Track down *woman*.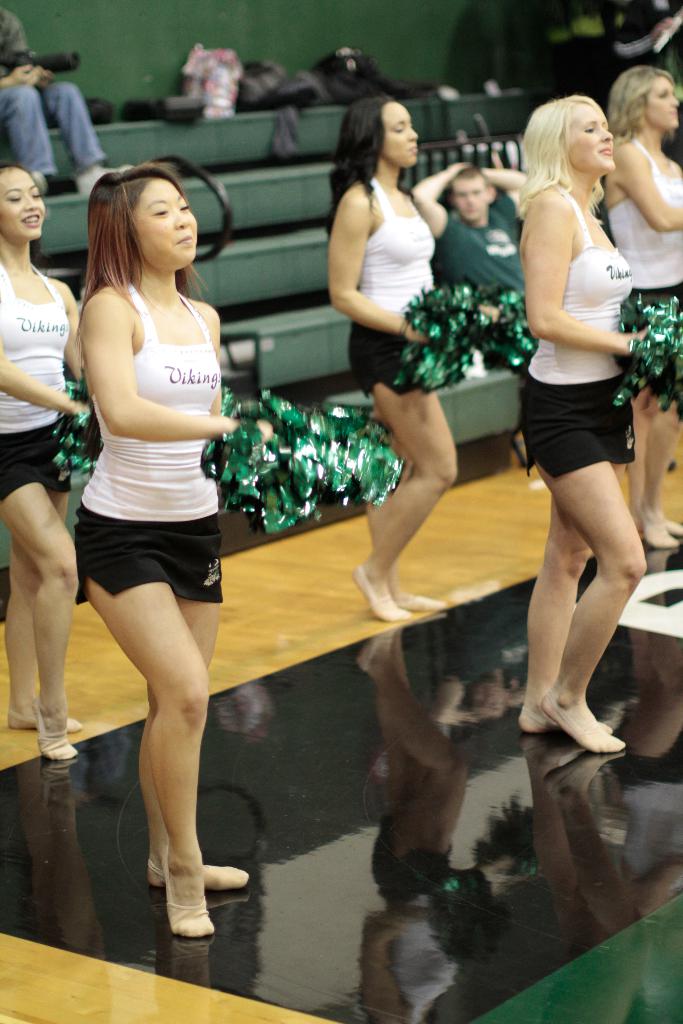
Tracked to (322,97,464,622).
